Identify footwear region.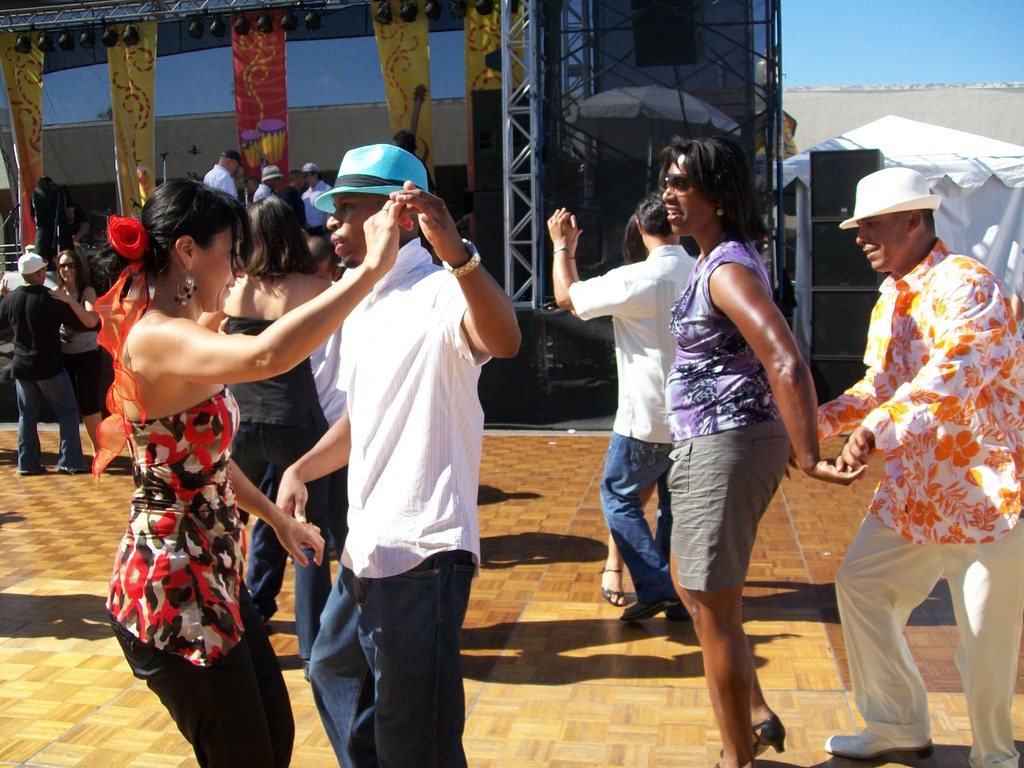
Region: 601:566:621:603.
